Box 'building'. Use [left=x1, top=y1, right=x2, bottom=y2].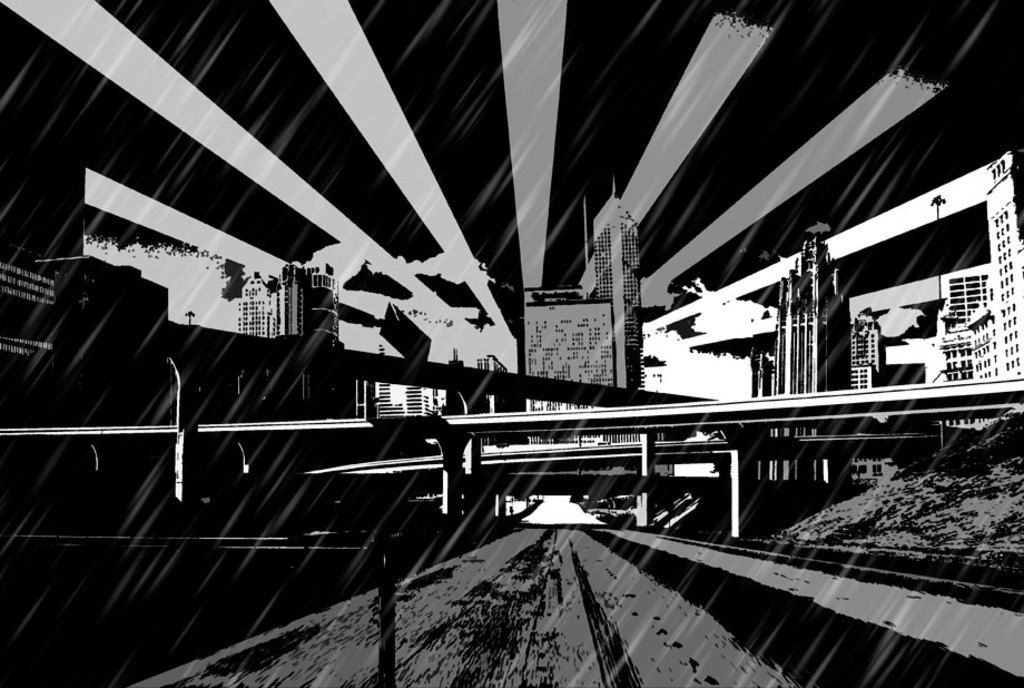
[left=848, top=312, right=890, bottom=385].
